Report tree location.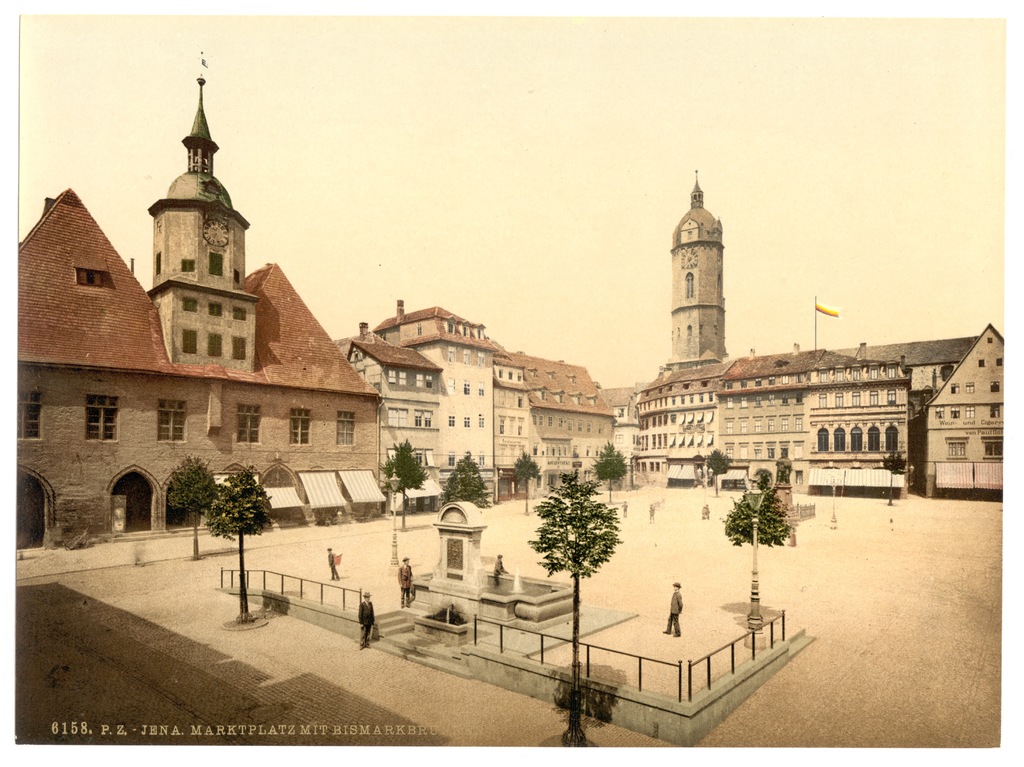
Report: box(588, 439, 630, 505).
